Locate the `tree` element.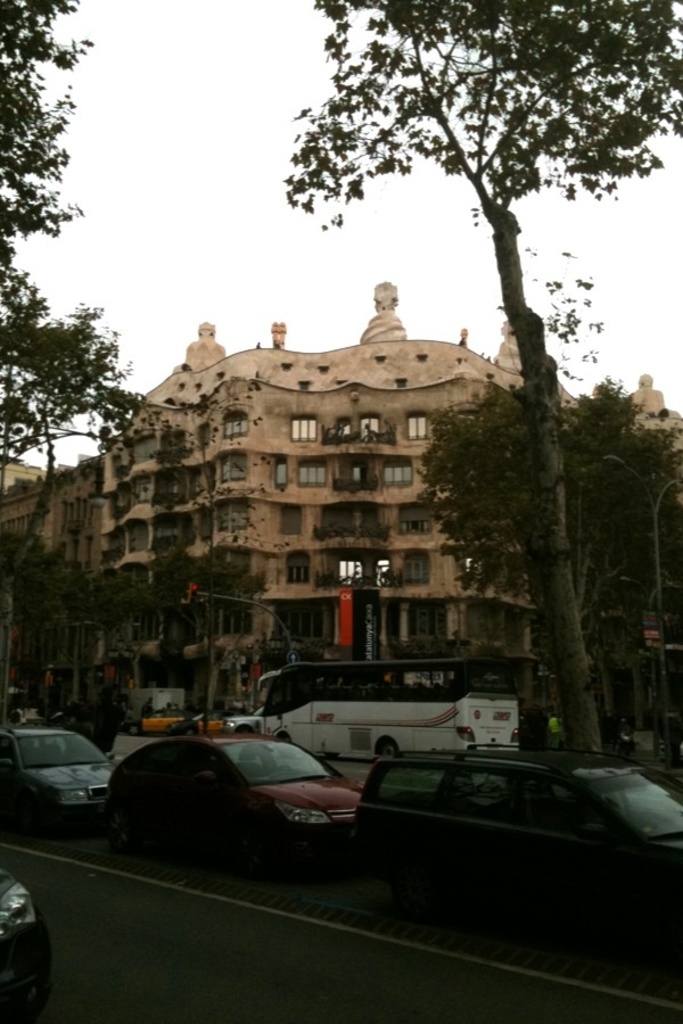
Element bbox: detection(286, 0, 682, 766).
